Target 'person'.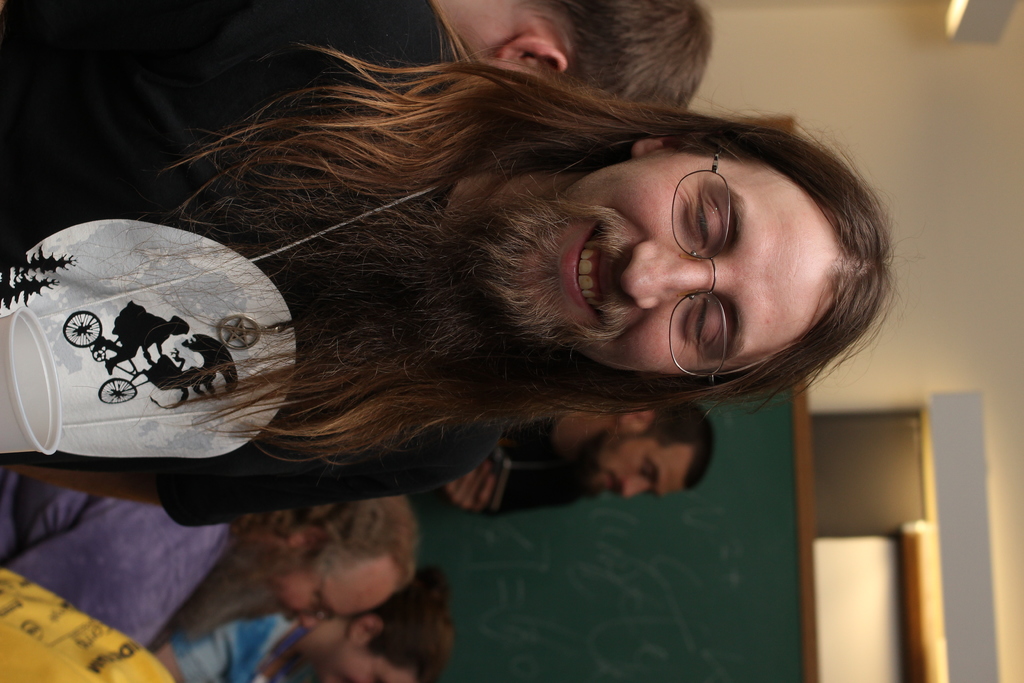
Target region: crop(422, 400, 717, 519).
